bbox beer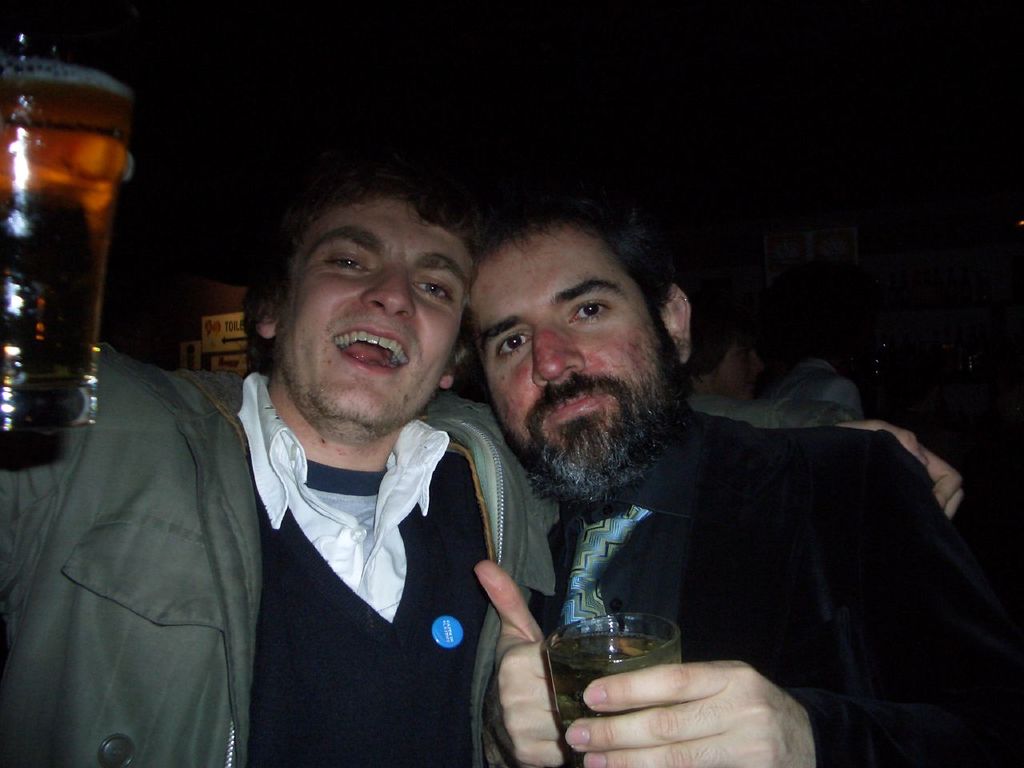
left=550, top=586, right=715, bottom=767
